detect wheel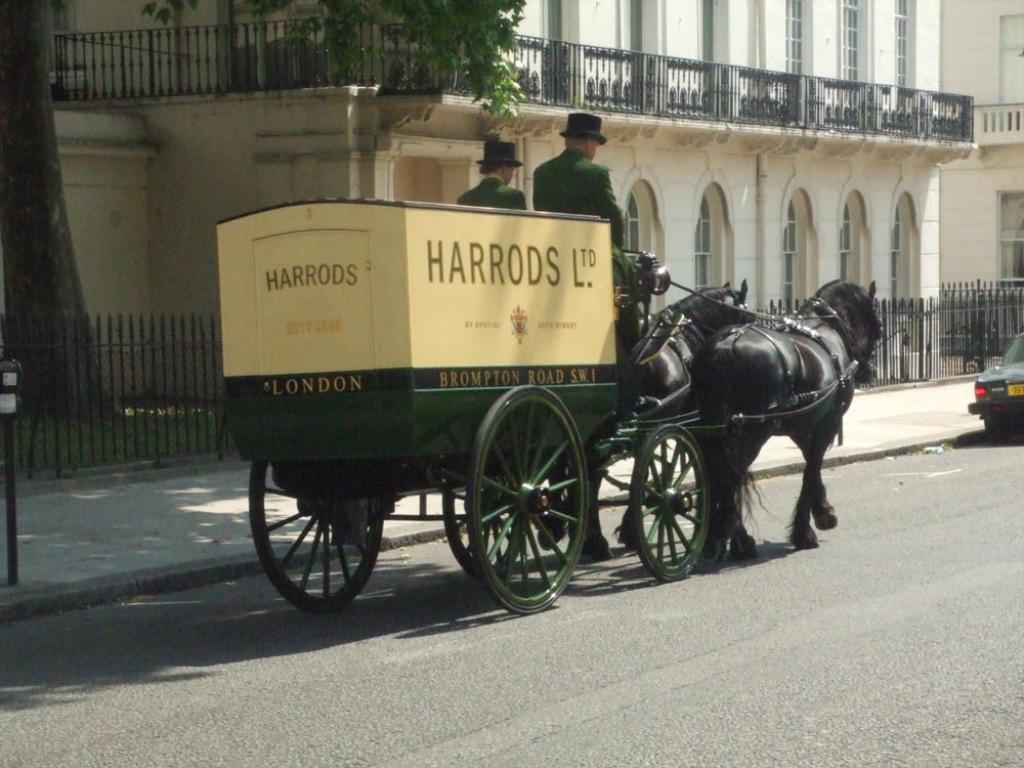
box=[986, 415, 1016, 442]
